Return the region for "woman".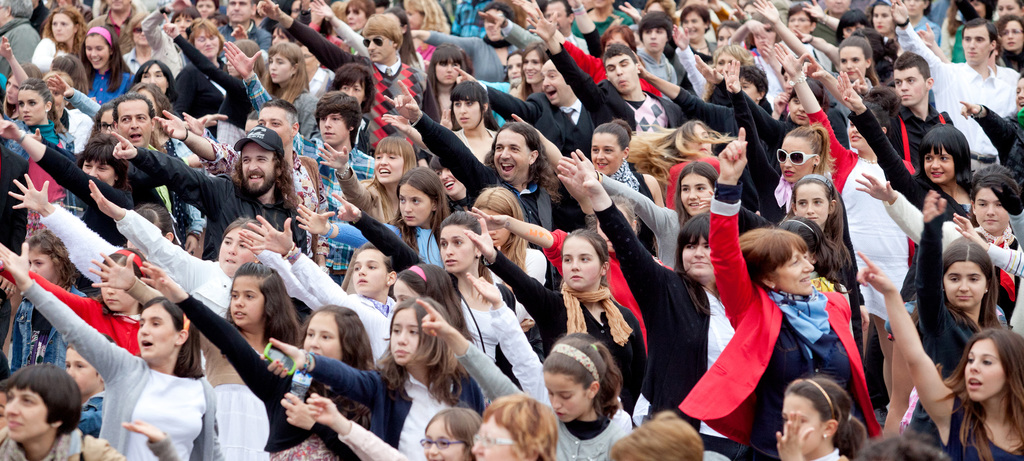
{"left": 901, "top": 0, "right": 946, "bottom": 51}.
